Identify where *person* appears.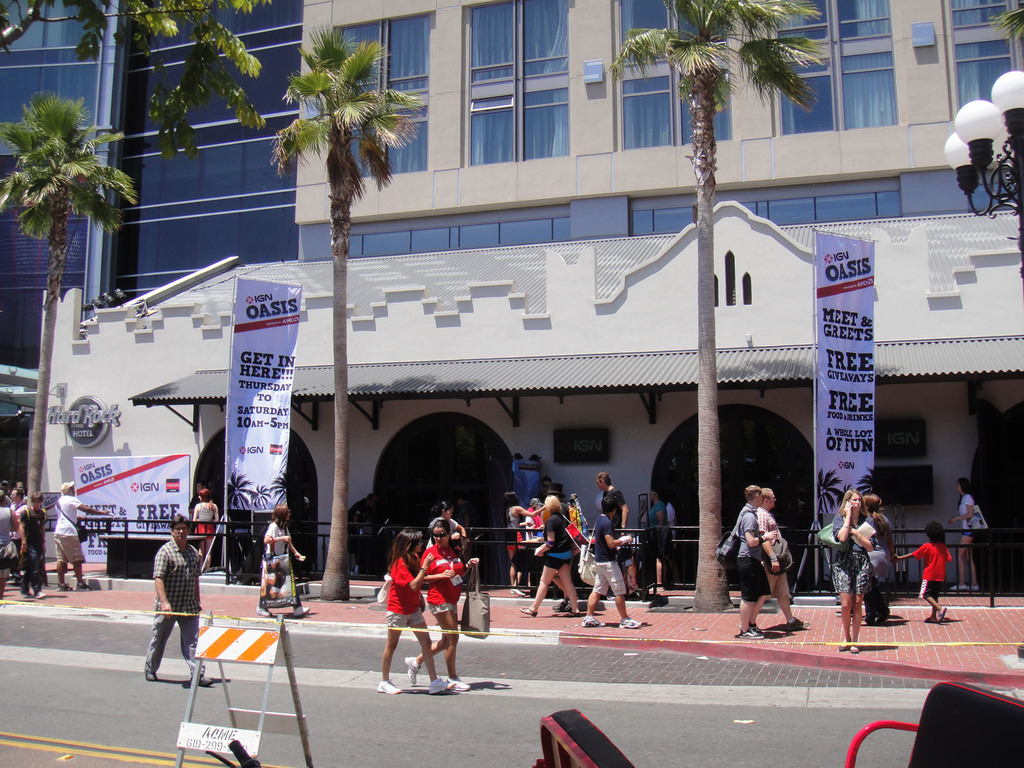
Appears at {"left": 861, "top": 488, "right": 893, "bottom": 631}.
